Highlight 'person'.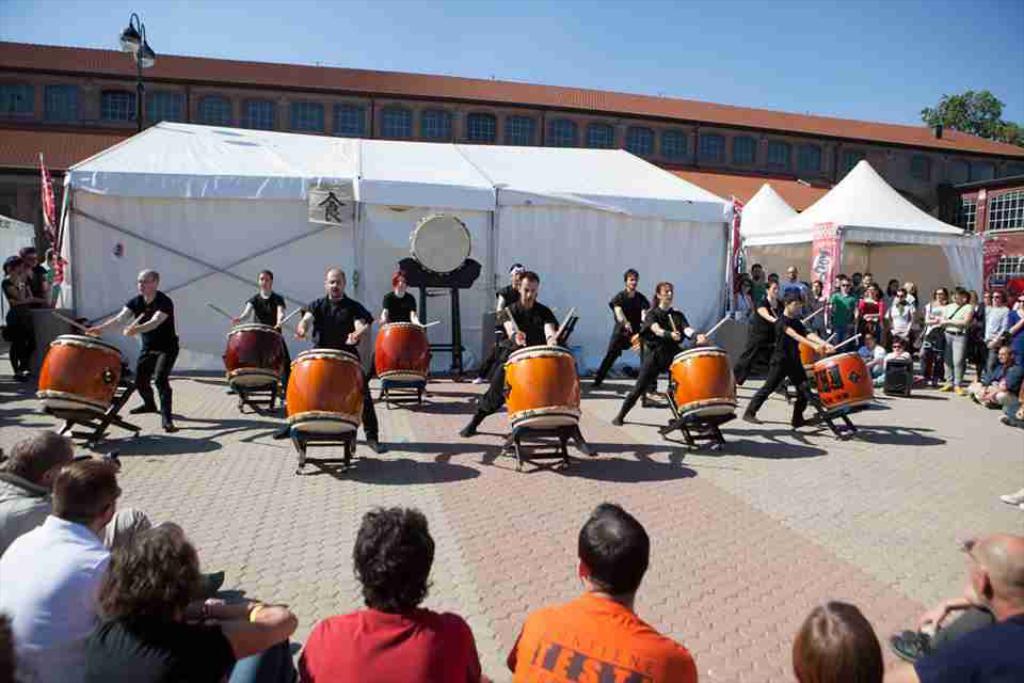
Highlighted region: <box>270,267,387,457</box>.
